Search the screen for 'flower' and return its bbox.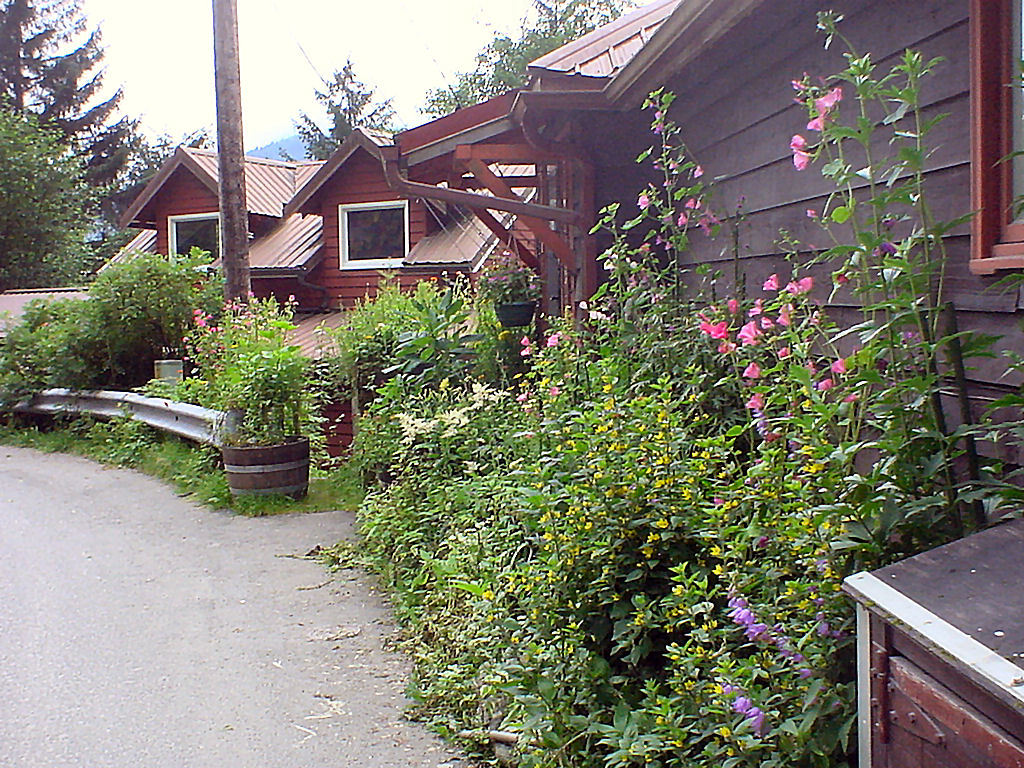
Found: [838,270,851,290].
